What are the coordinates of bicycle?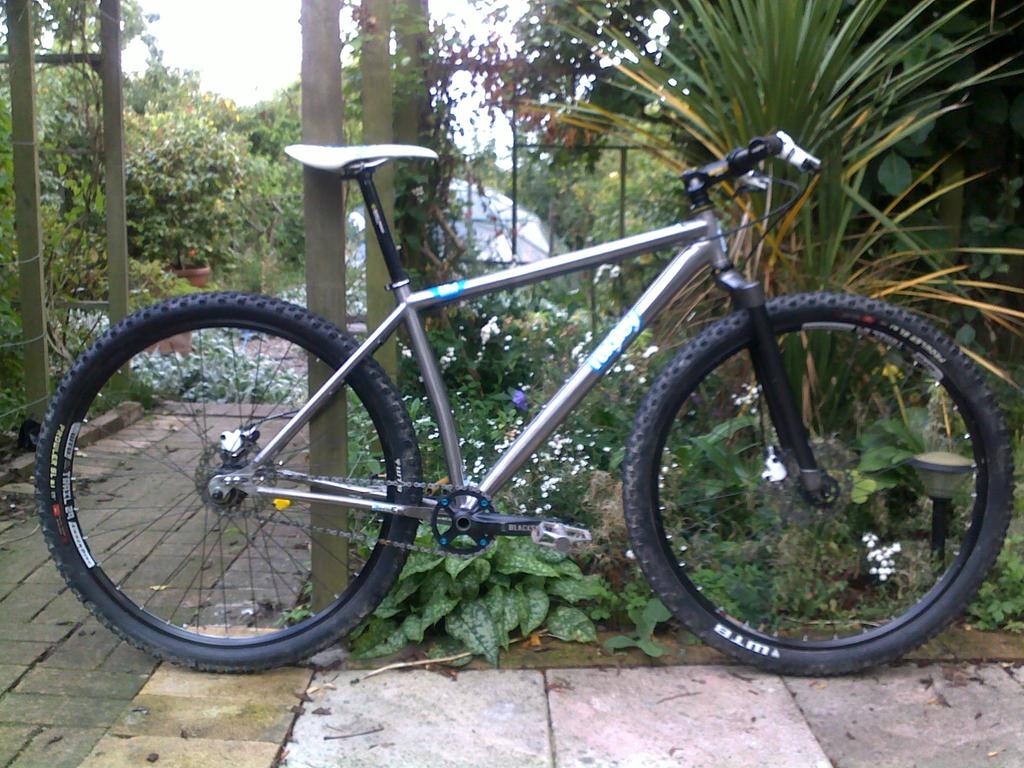
detection(33, 89, 1021, 695).
